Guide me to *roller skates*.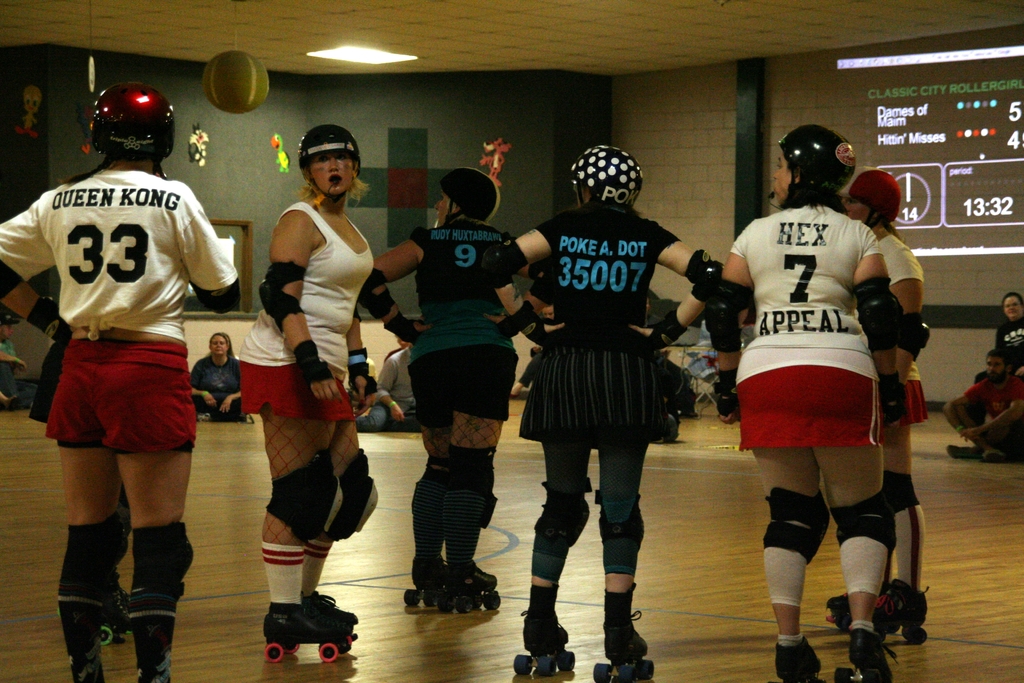
Guidance: box=[300, 590, 356, 636].
